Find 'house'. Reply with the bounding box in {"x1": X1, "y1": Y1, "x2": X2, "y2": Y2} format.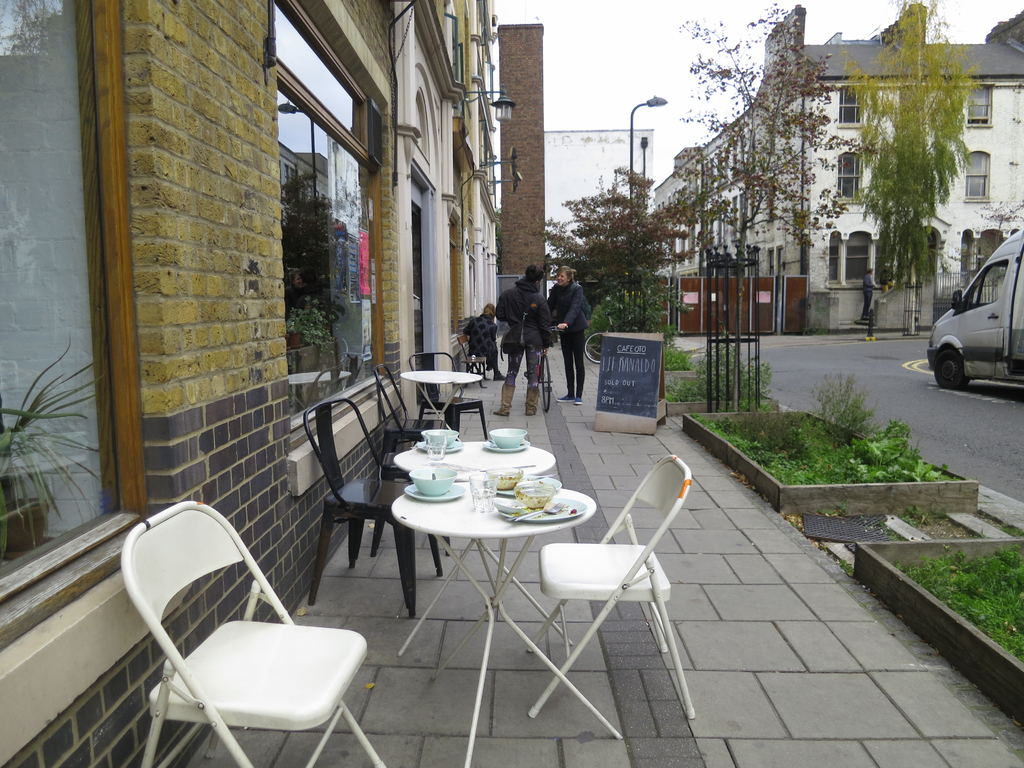
{"x1": 1, "y1": 0, "x2": 390, "y2": 767}.
